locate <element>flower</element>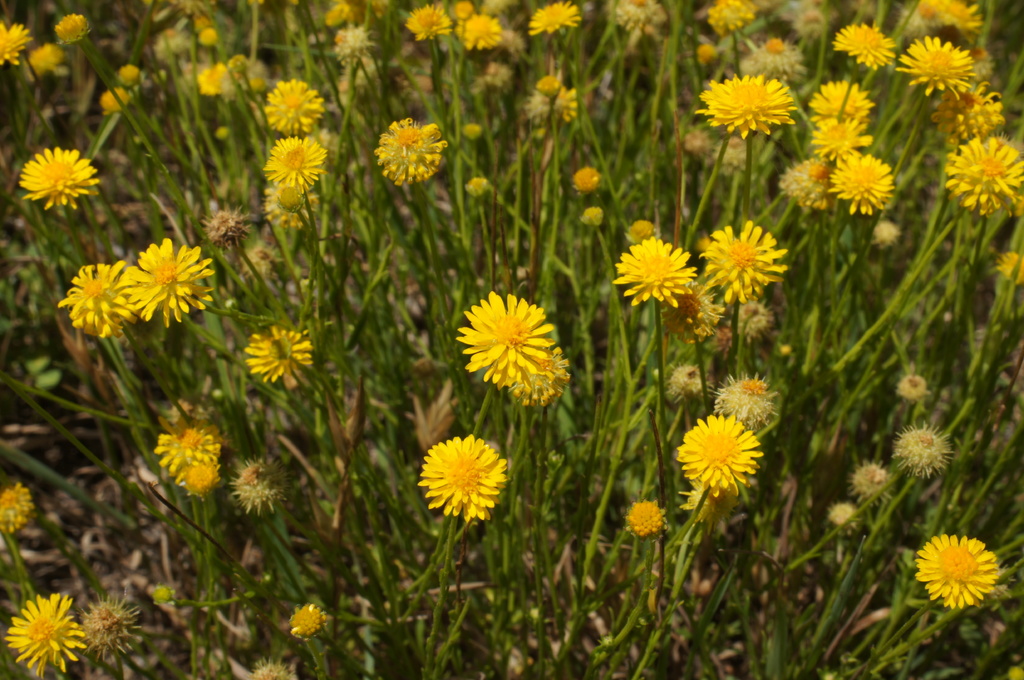
(x1=909, y1=531, x2=1012, y2=613)
